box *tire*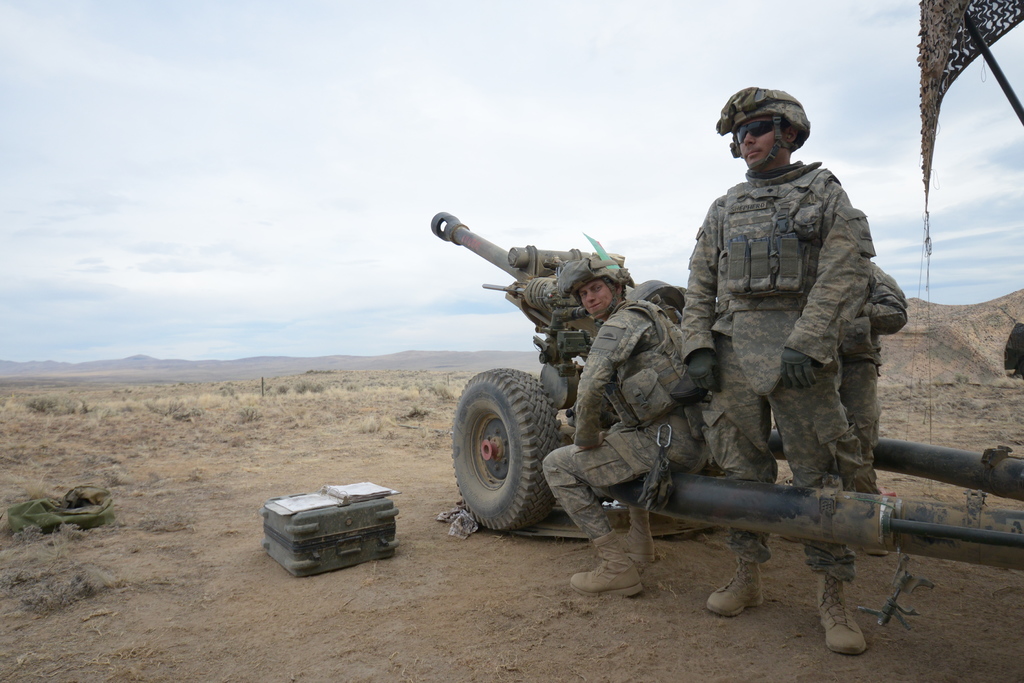
box=[451, 368, 565, 531]
